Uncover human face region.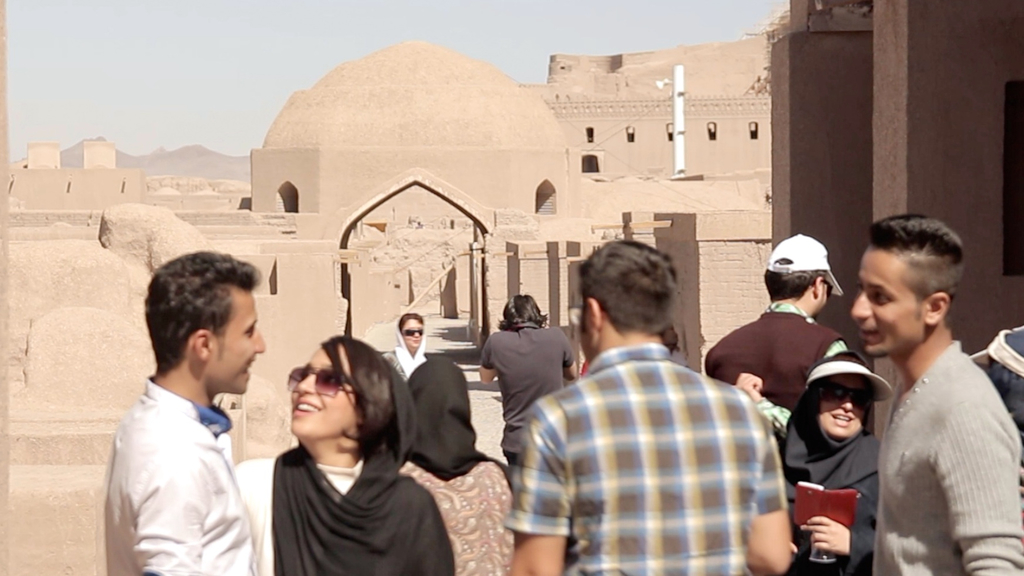
Uncovered: (854,236,922,356).
